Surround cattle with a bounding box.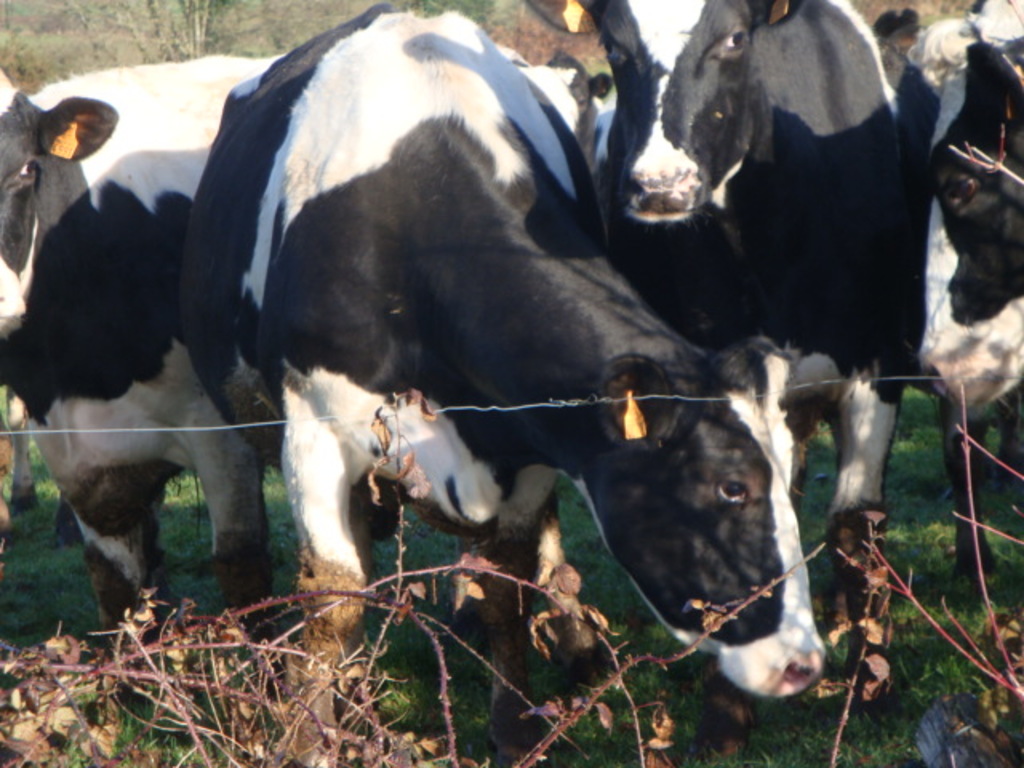
{"left": 888, "top": 0, "right": 1022, "bottom": 422}.
